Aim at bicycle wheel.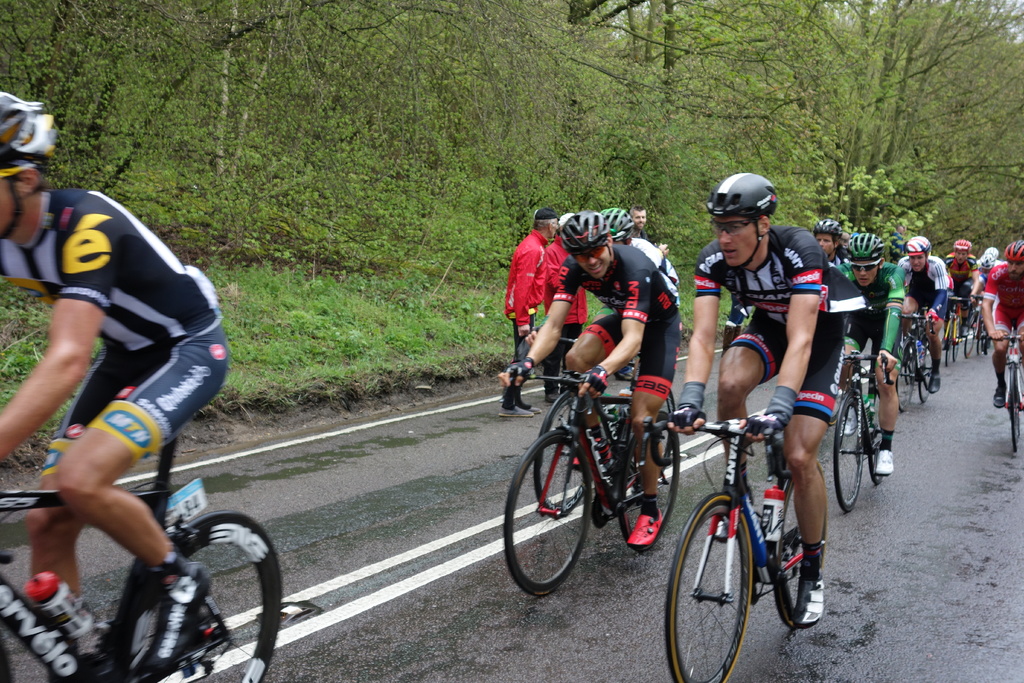
Aimed at 620:419:682:552.
